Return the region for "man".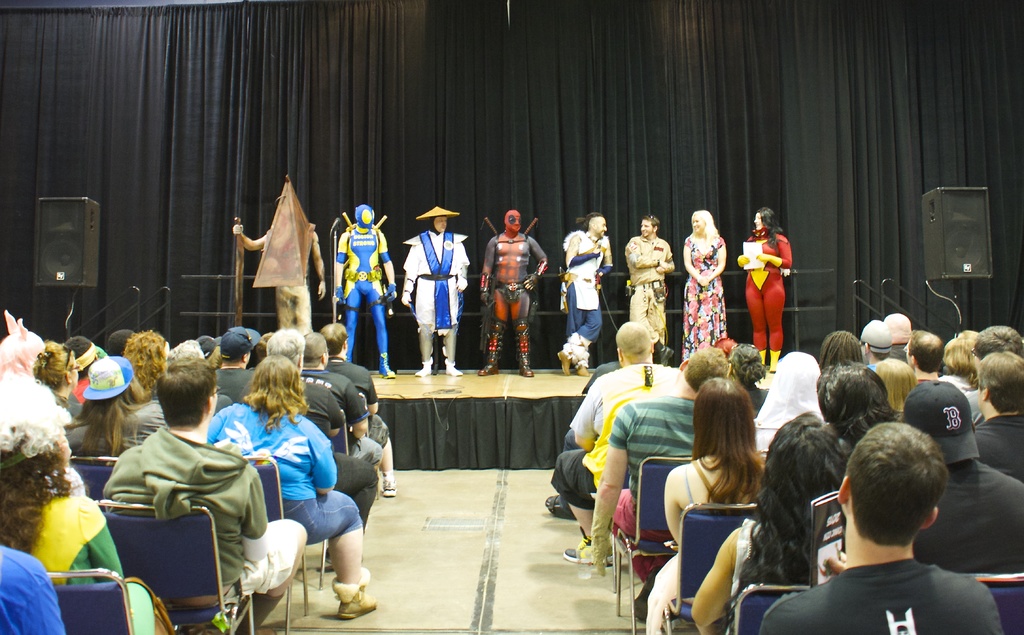
detection(402, 205, 468, 378).
